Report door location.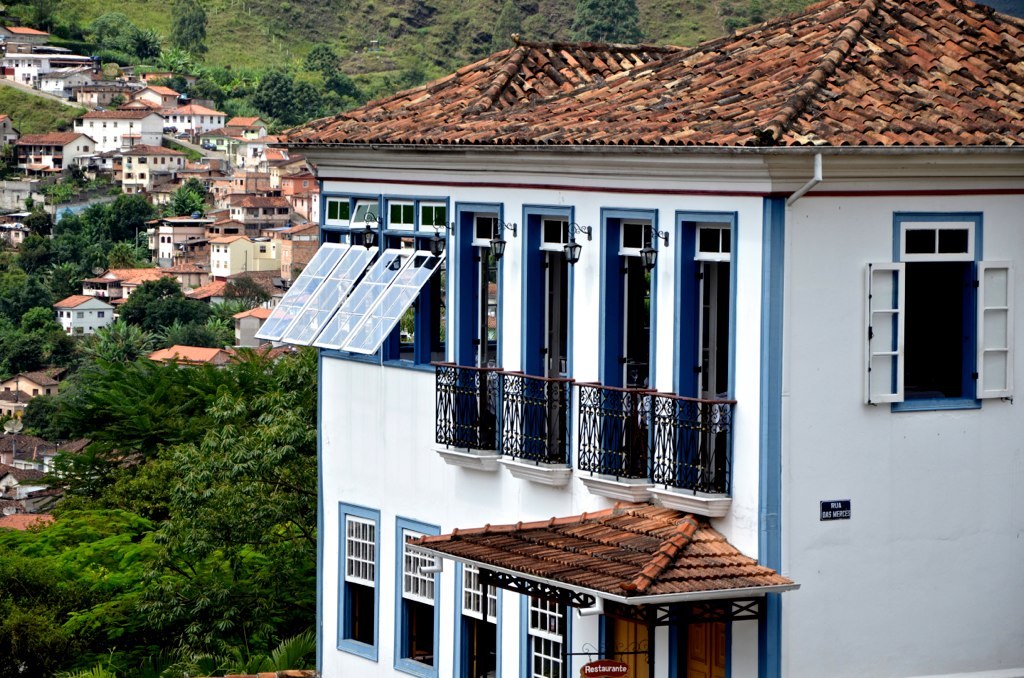
Report: box(546, 253, 561, 456).
